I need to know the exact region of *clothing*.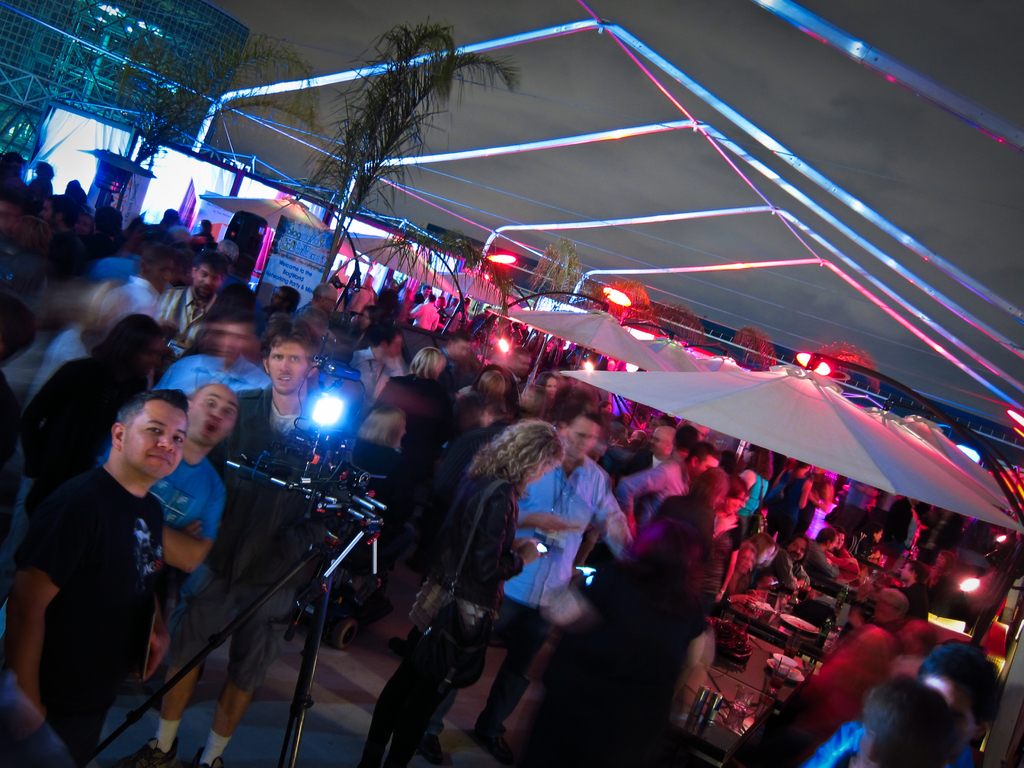
Region: box=[159, 346, 262, 390].
